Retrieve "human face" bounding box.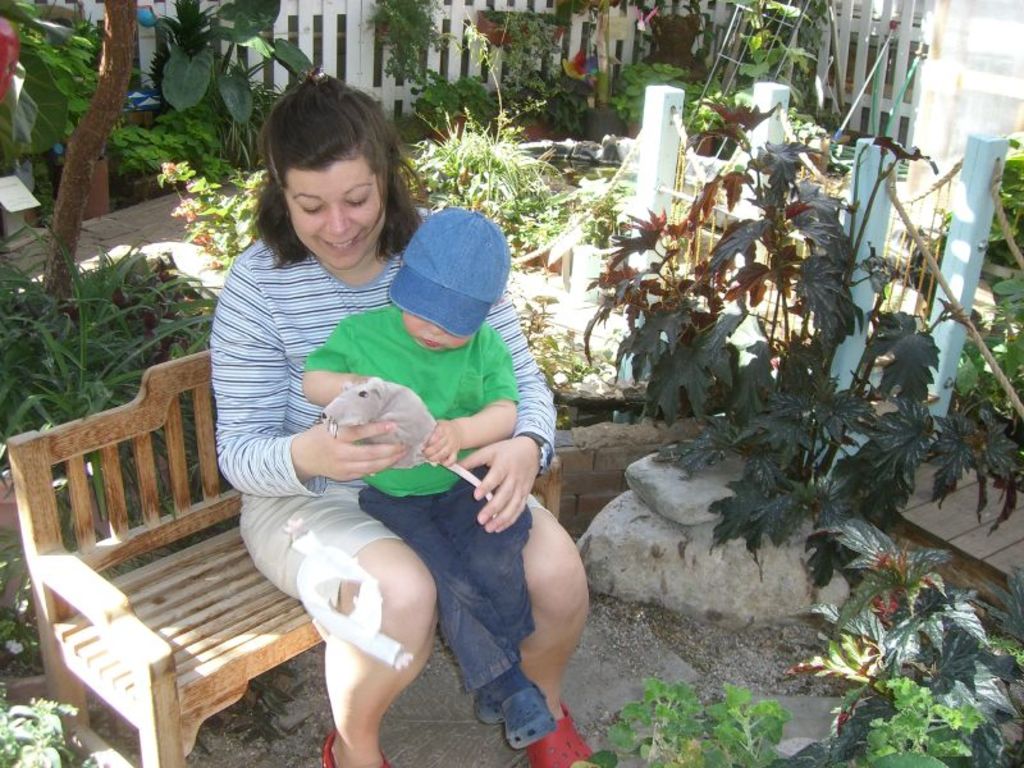
Bounding box: detection(283, 152, 383, 270).
